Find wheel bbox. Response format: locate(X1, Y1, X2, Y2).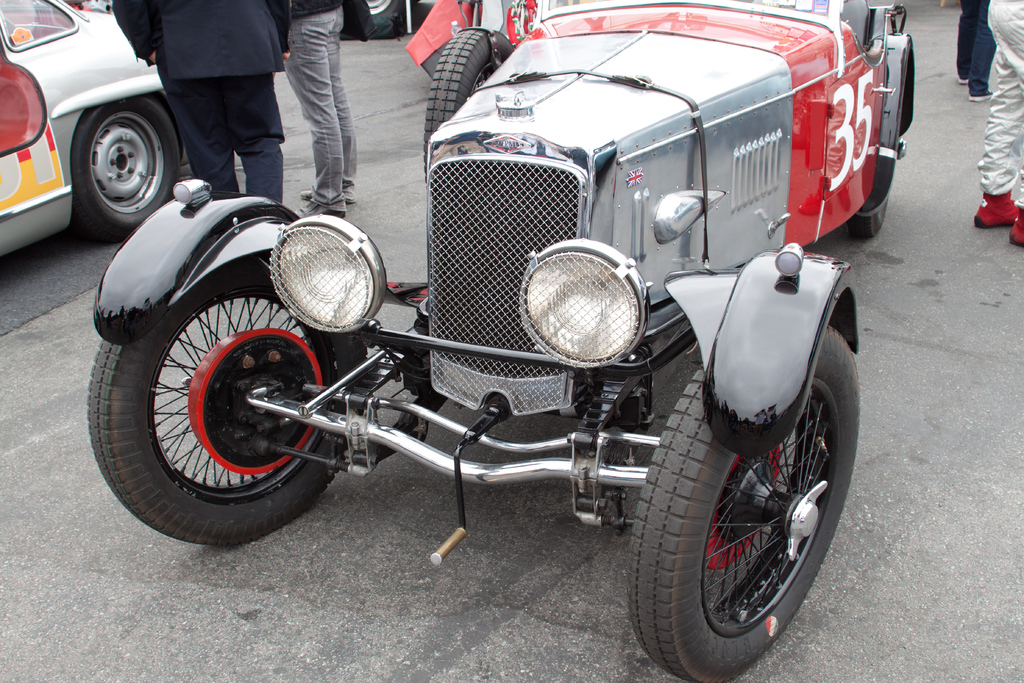
locate(845, 199, 890, 241).
